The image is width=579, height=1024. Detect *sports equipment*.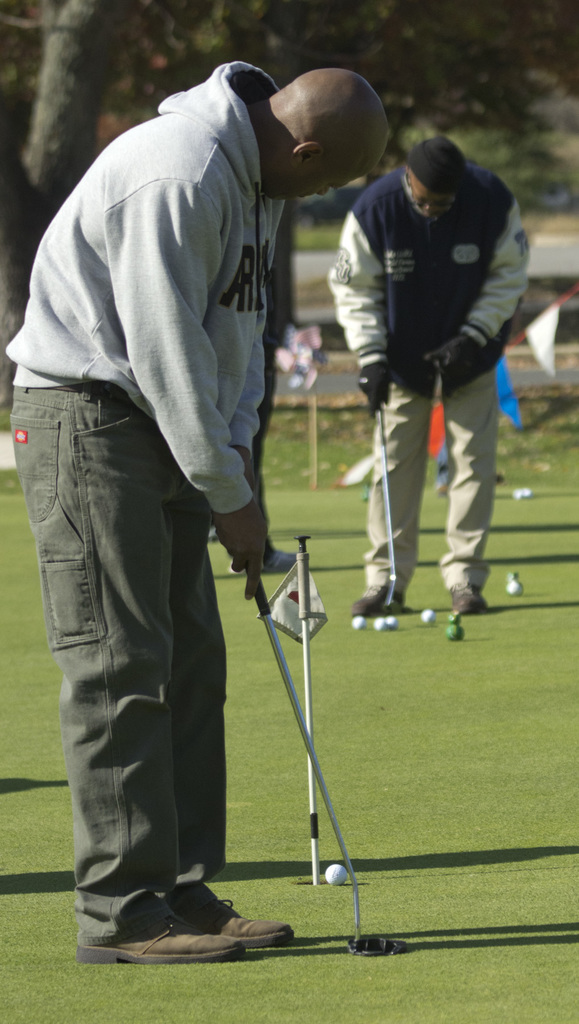
Detection: pyautogui.locateOnScreen(421, 610, 436, 628).
